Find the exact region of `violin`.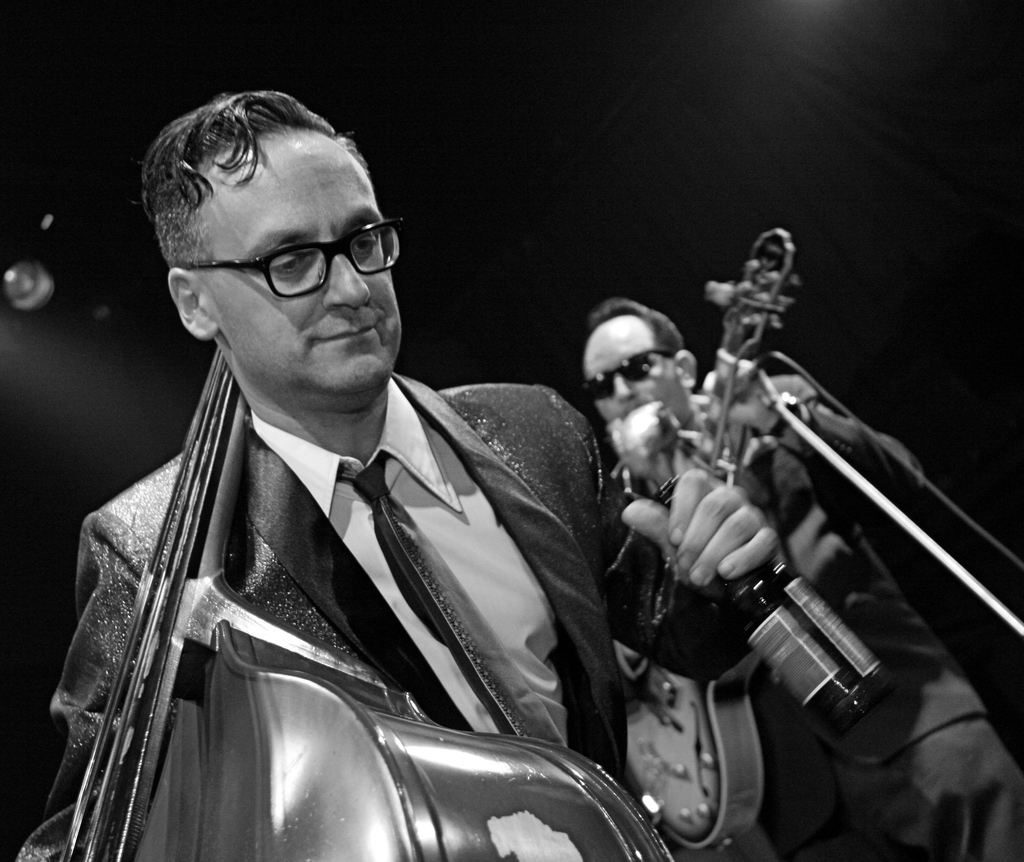
Exact region: [75,340,666,861].
